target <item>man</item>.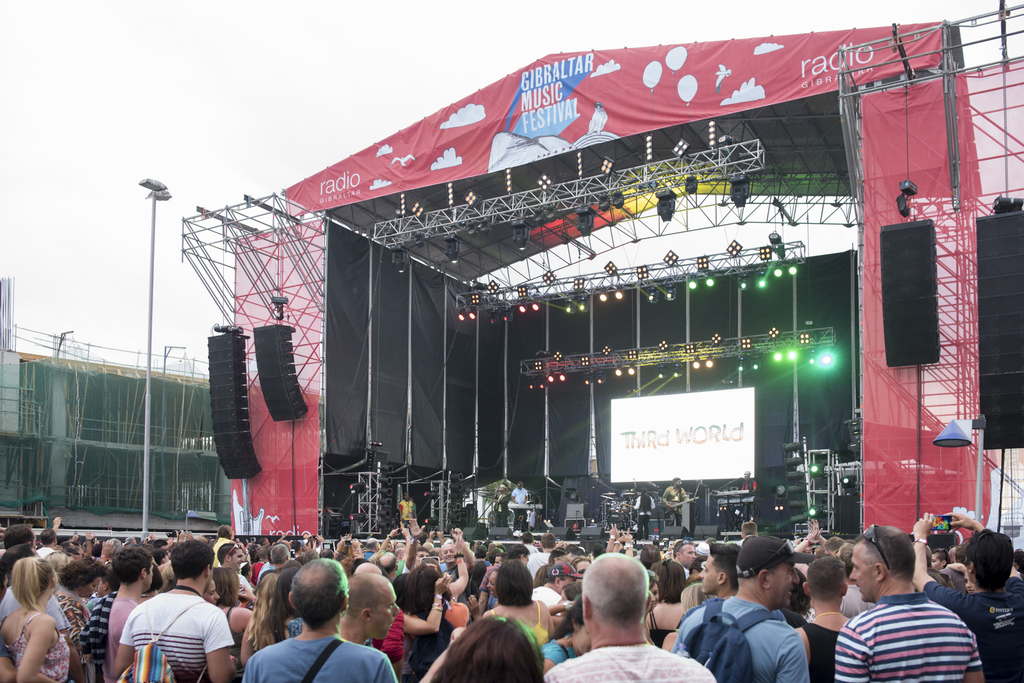
Target region: [left=545, top=552, right=714, bottom=682].
